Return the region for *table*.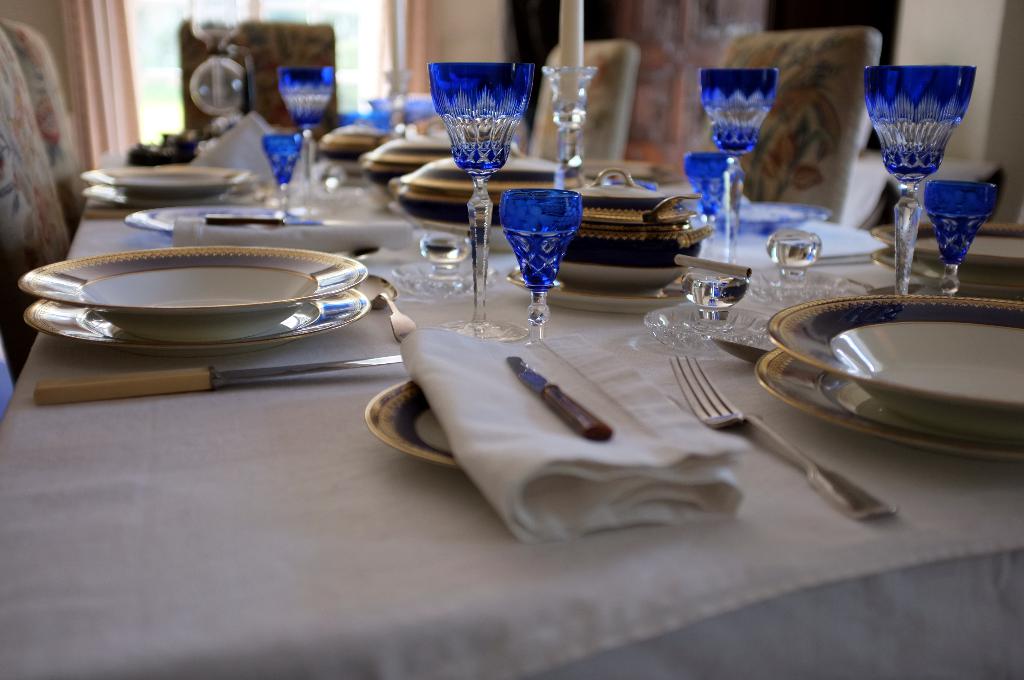
(x1=0, y1=148, x2=1023, y2=679).
